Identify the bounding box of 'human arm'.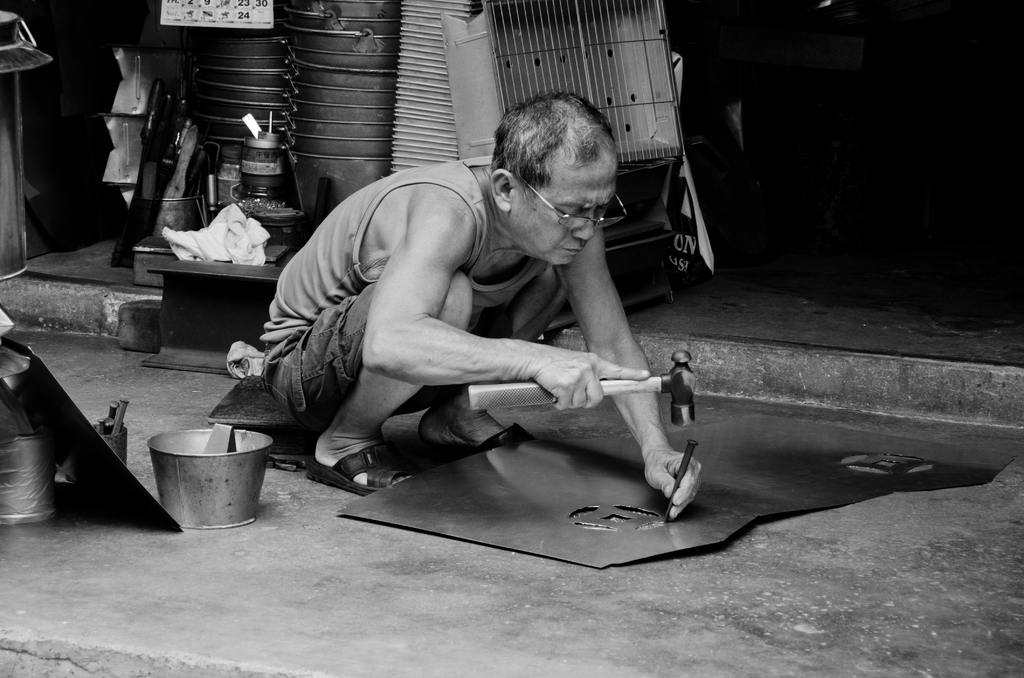
364:200:648:409.
